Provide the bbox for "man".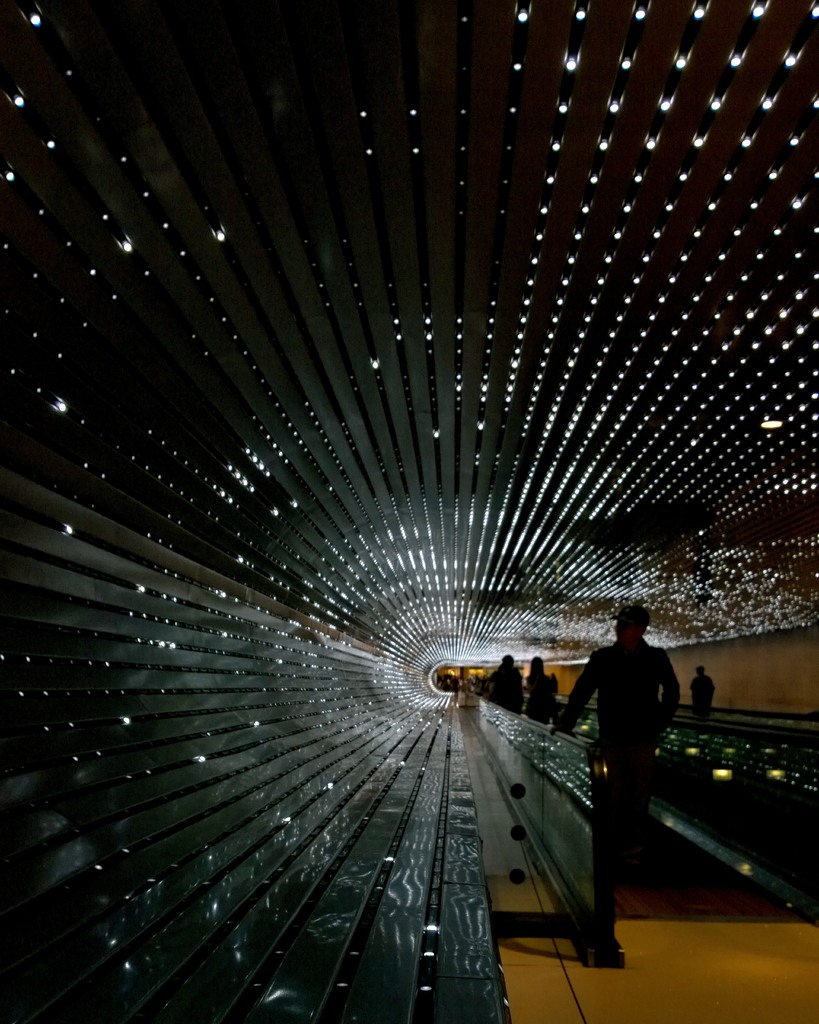
left=563, top=594, right=684, bottom=908.
